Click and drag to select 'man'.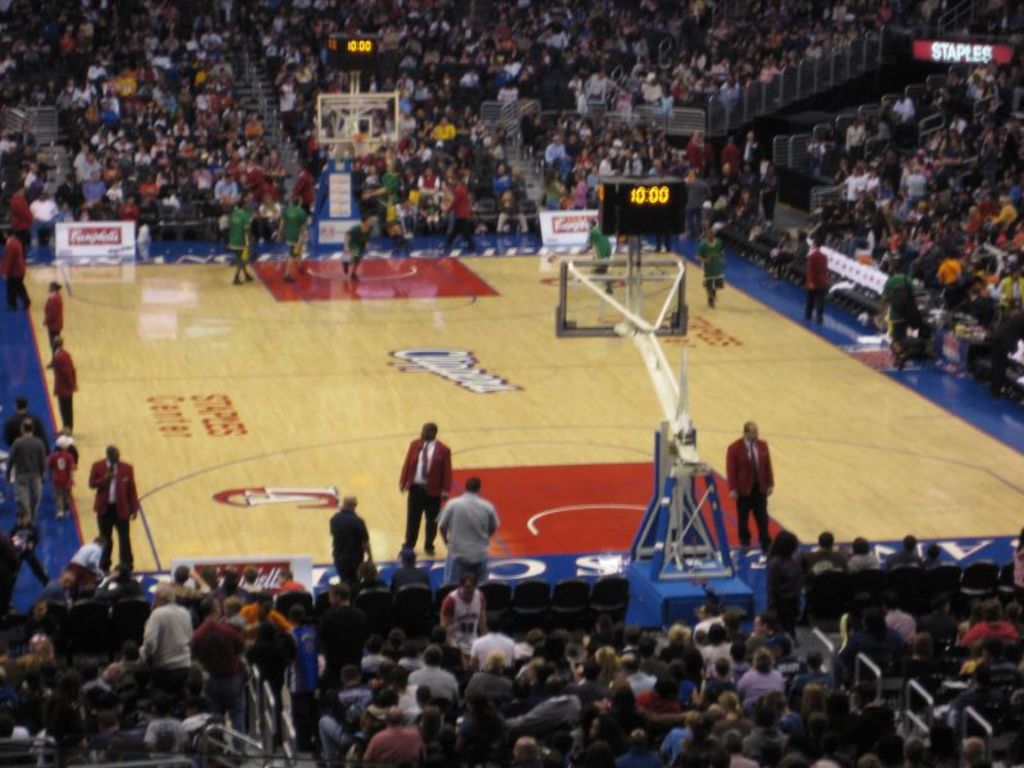
Selection: [x1=881, y1=262, x2=927, y2=370].
